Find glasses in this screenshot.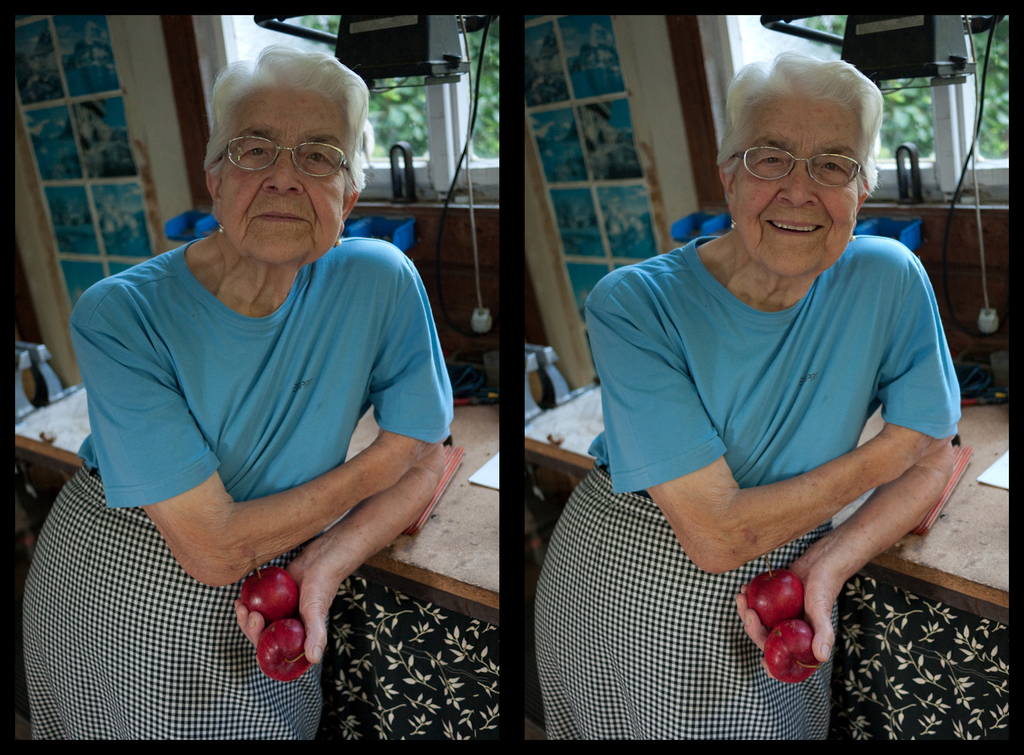
The bounding box for glasses is [x1=735, y1=145, x2=863, y2=184].
